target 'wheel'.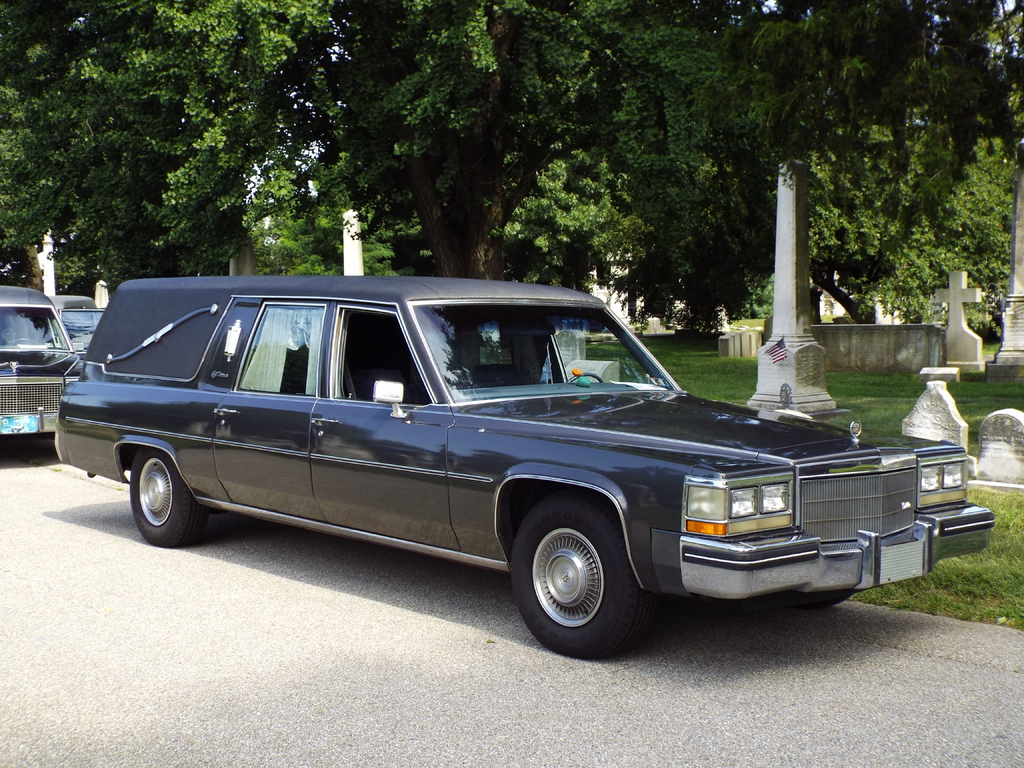
Target region: 564, 371, 604, 385.
